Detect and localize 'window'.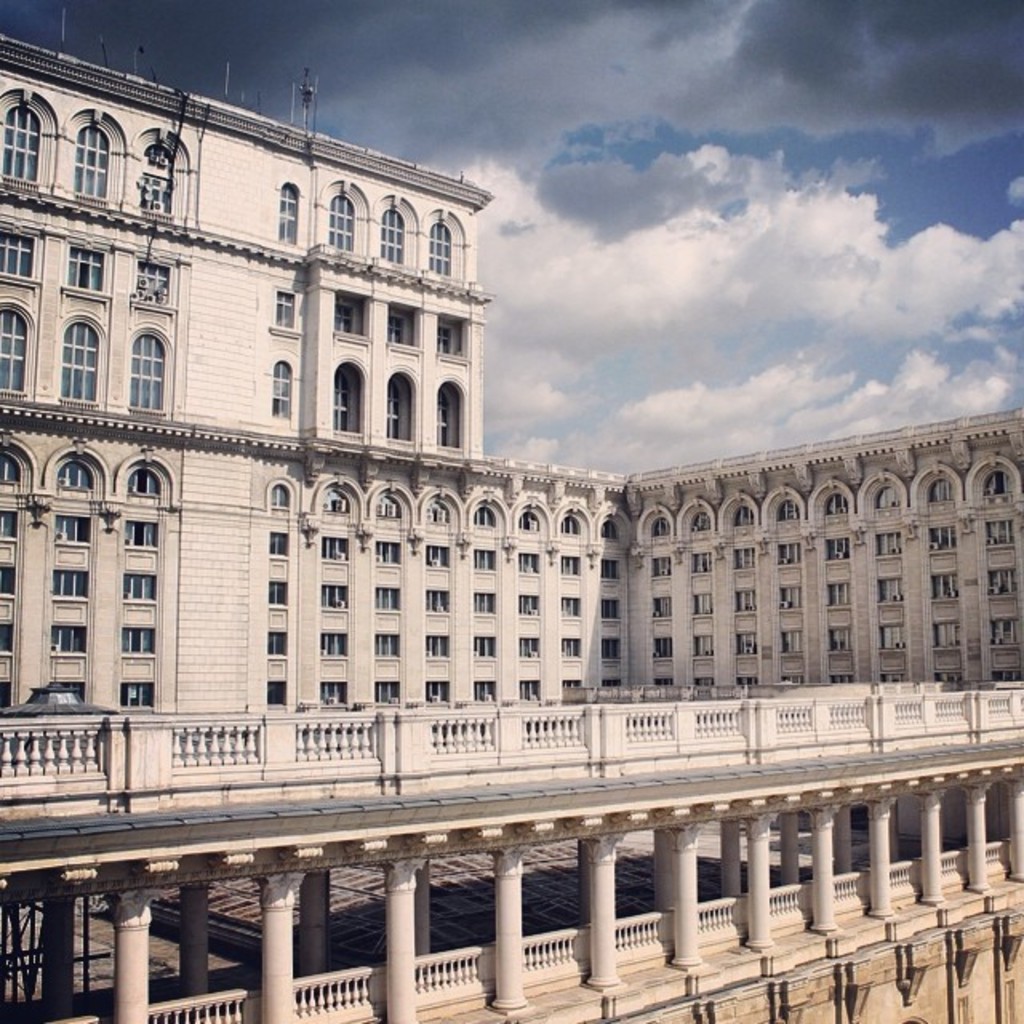
Localized at [x1=333, y1=294, x2=363, y2=328].
